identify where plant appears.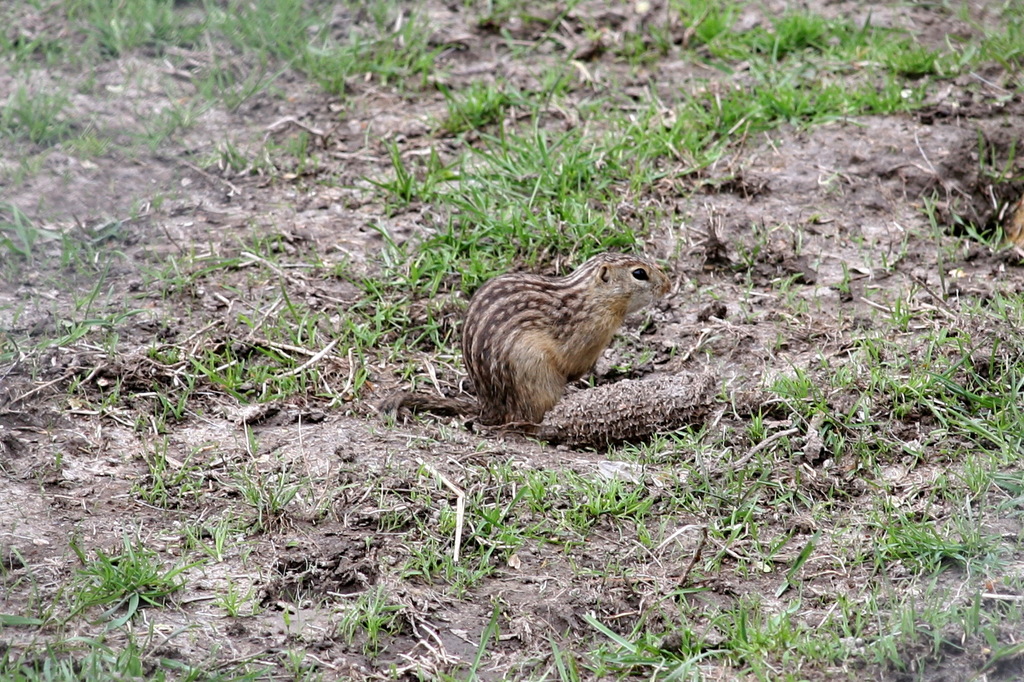
Appears at [0, 0, 1023, 681].
